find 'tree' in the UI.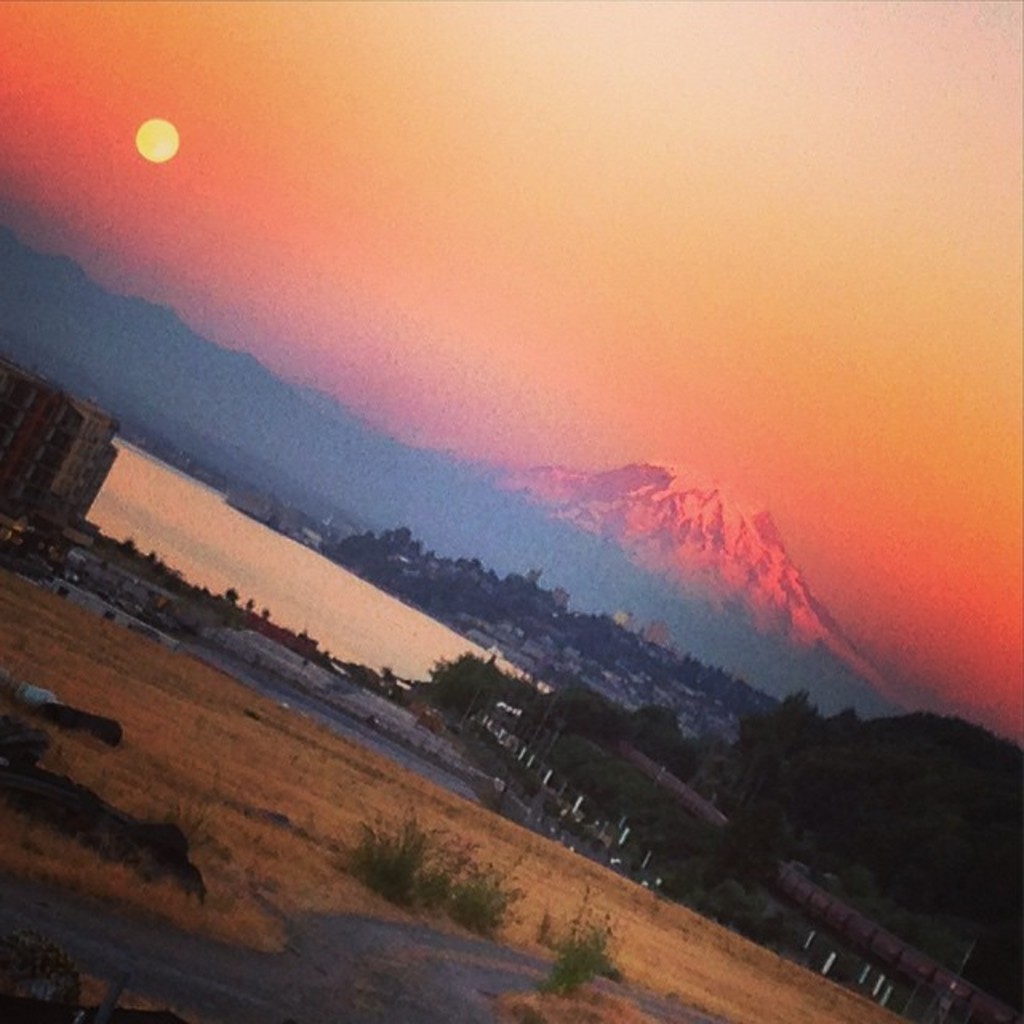
UI element at l=533, t=678, r=626, b=741.
